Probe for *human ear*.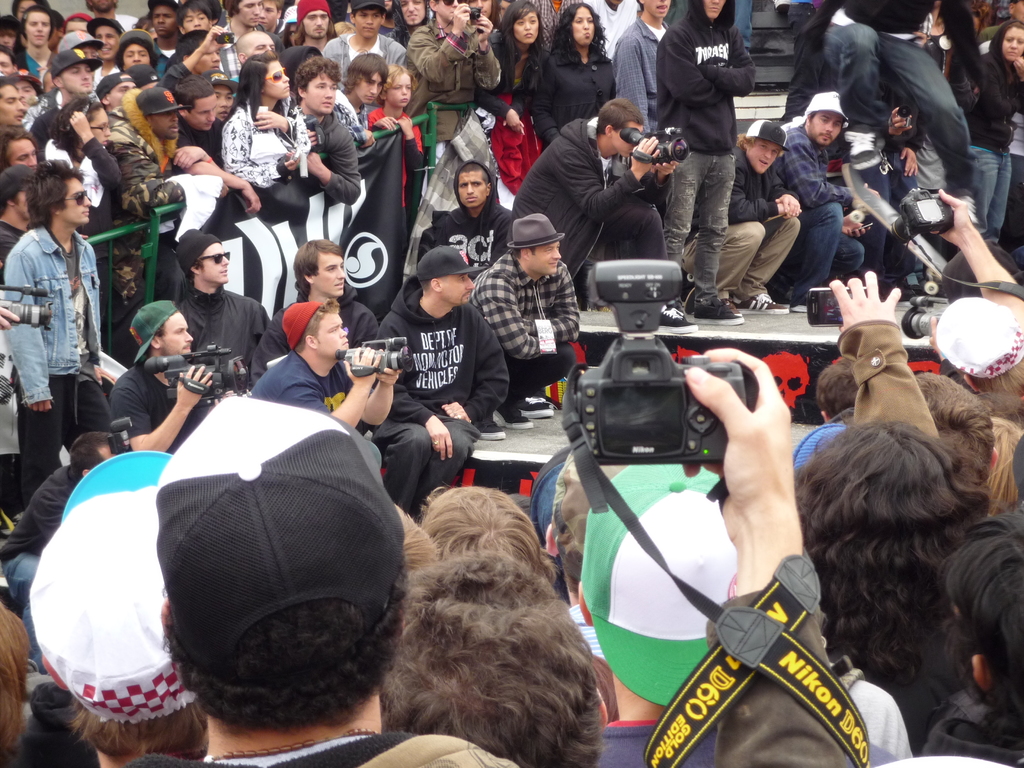
Probe result: 605 124 613 135.
